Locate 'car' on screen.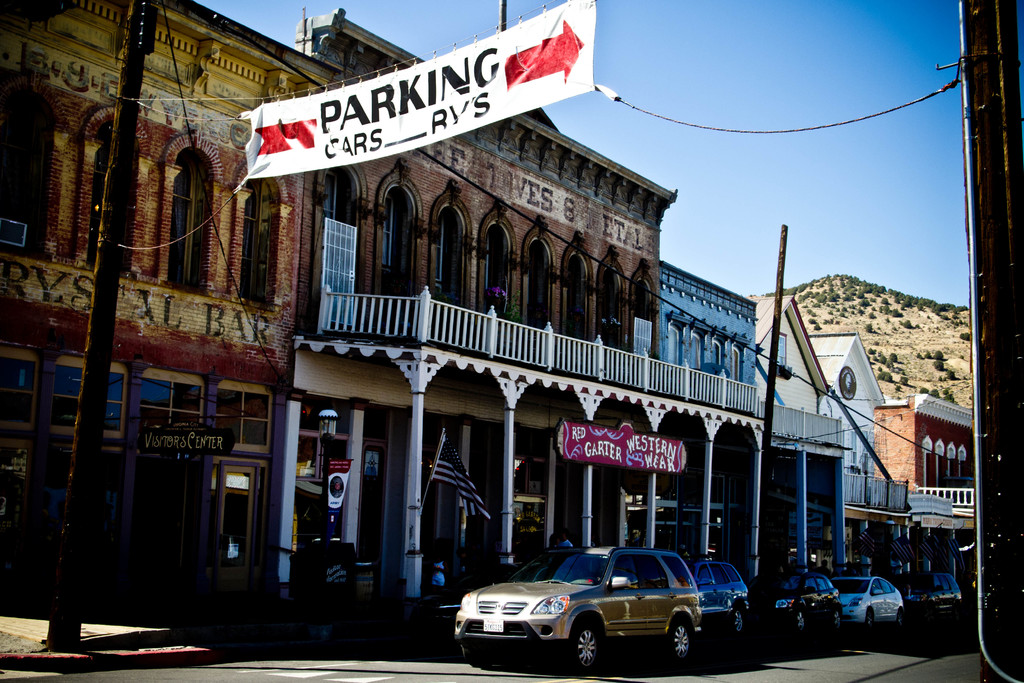
On screen at 748, 574, 843, 636.
